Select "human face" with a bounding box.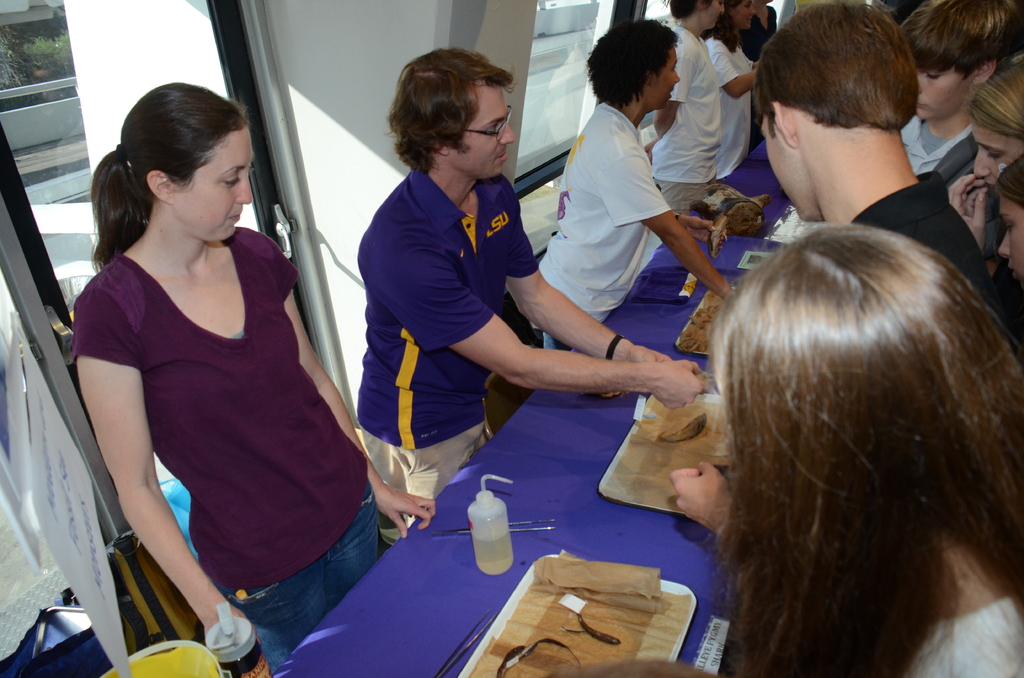
select_region(993, 193, 1023, 280).
